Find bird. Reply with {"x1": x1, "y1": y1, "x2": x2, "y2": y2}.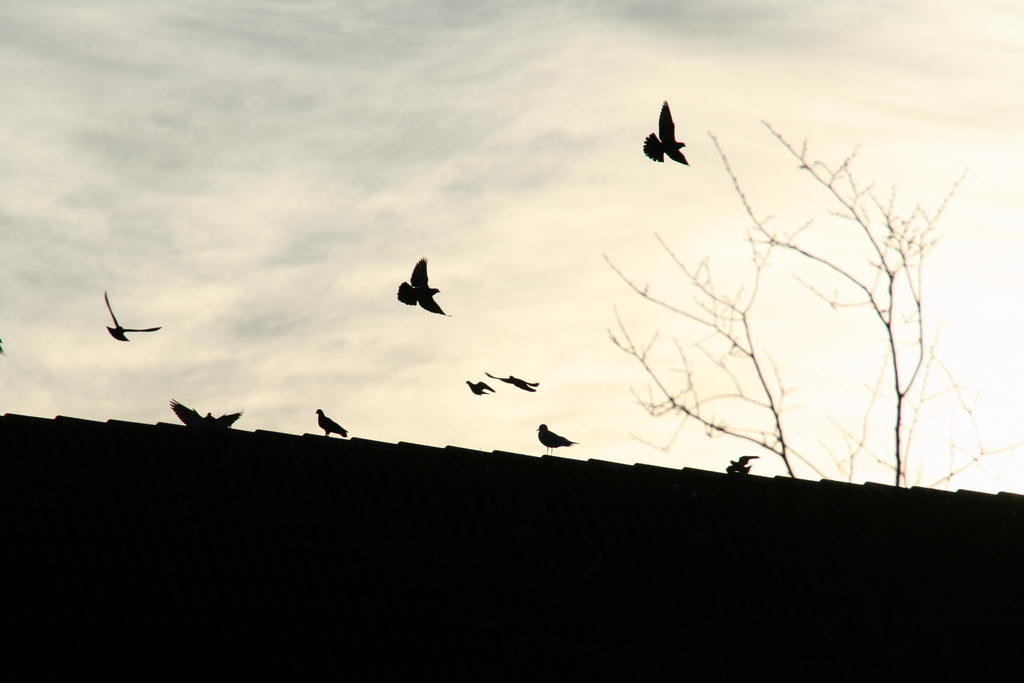
{"x1": 638, "y1": 97, "x2": 703, "y2": 172}.
